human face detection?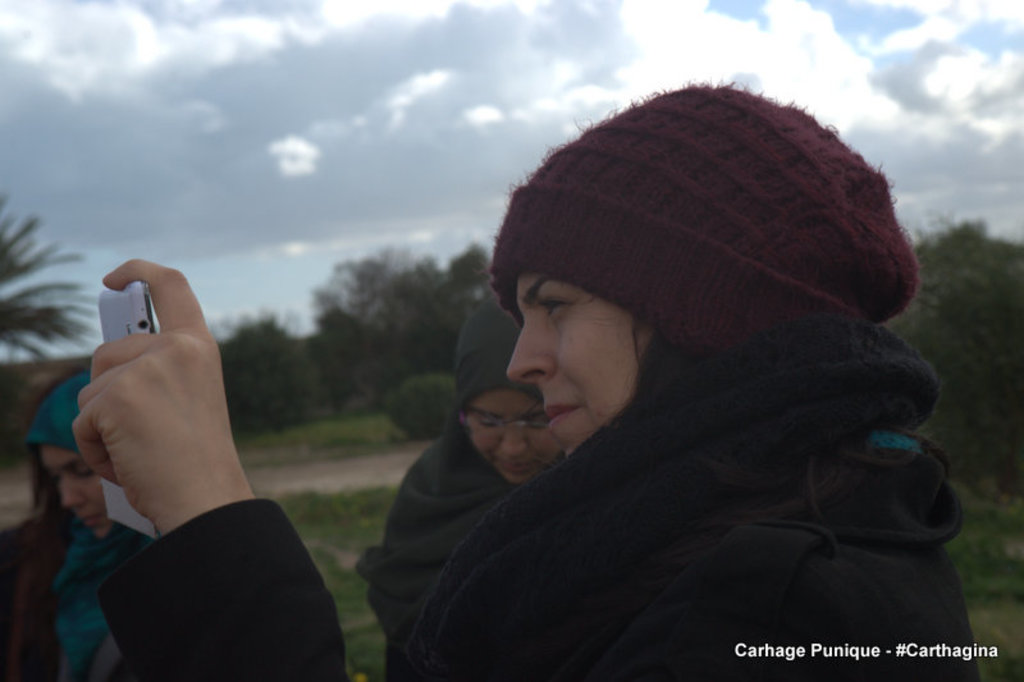
[504, 269, 649, 452]
